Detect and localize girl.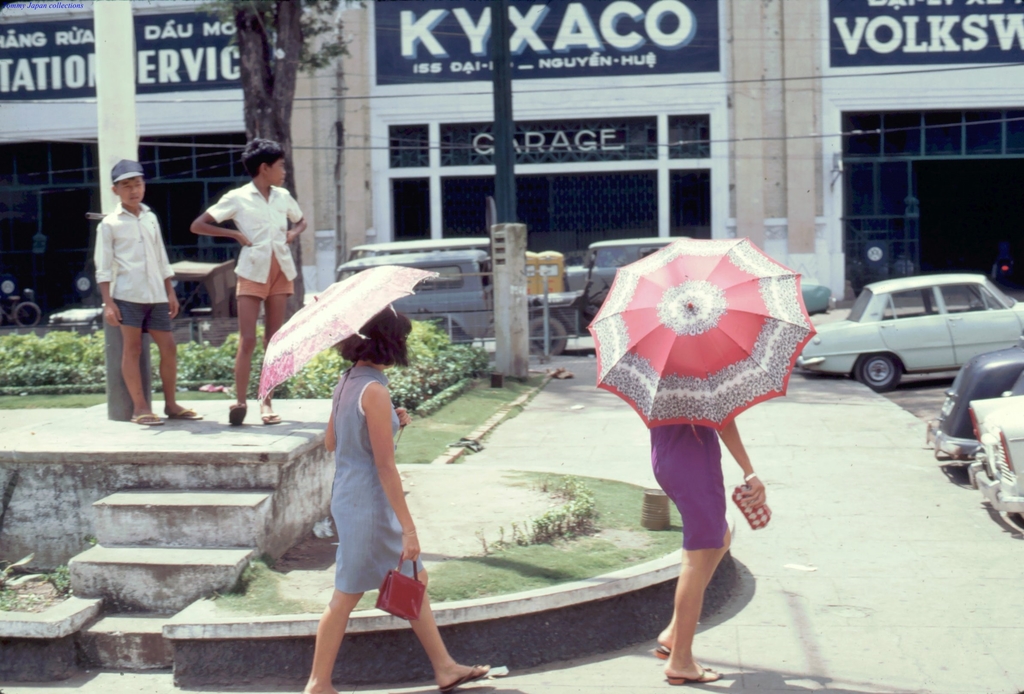
Localized at 295 306 492 693.
